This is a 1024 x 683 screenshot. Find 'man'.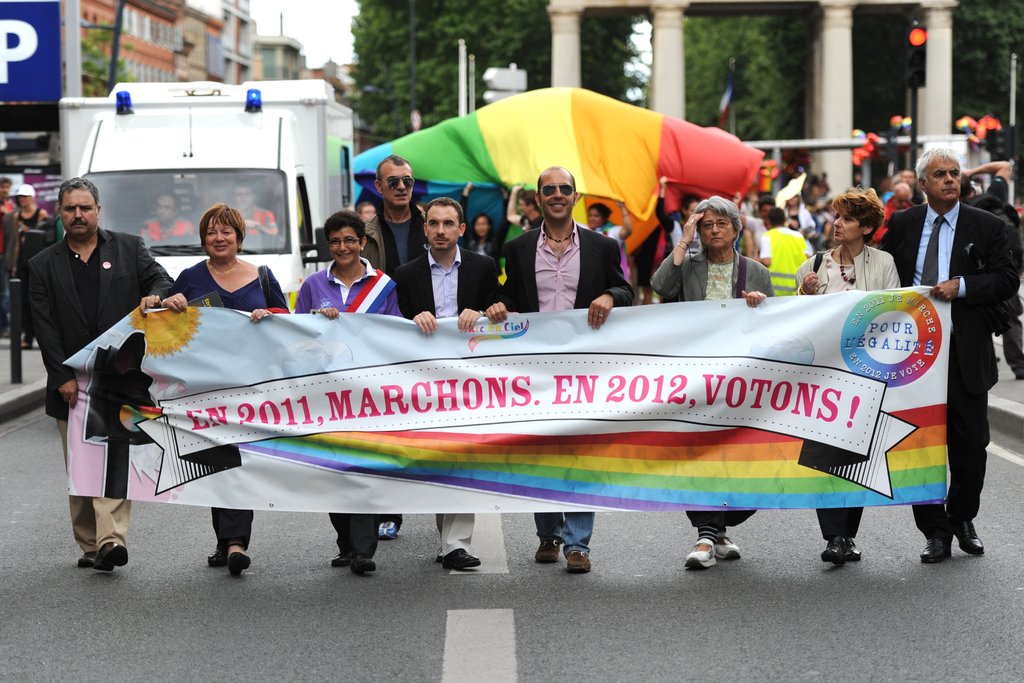
Bounding box: l=231, t=183, r=277, b=236.
